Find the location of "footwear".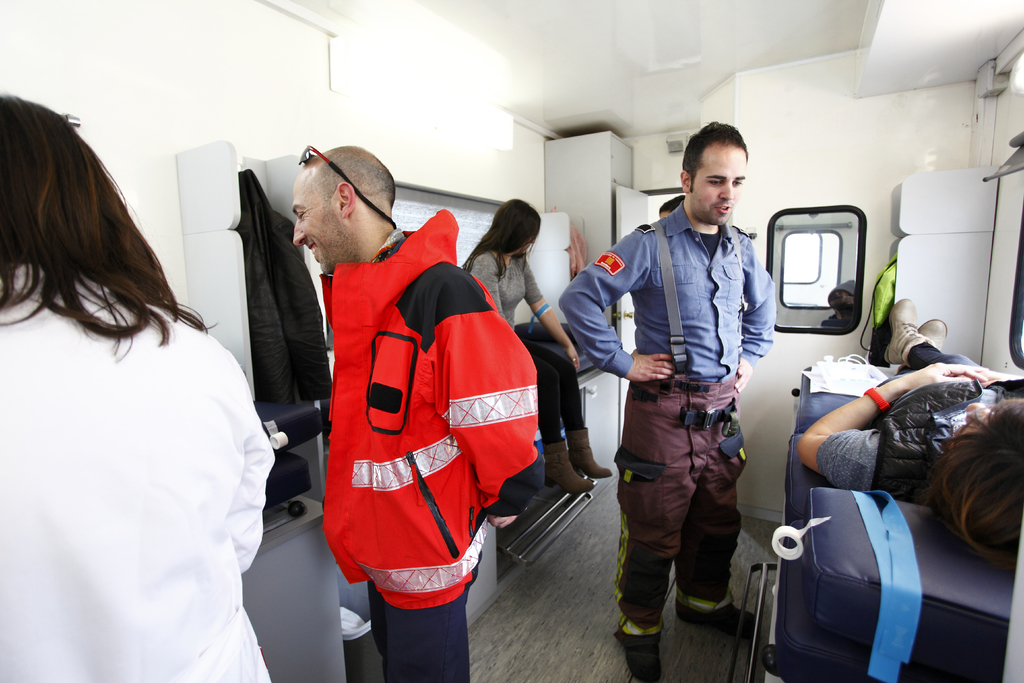
Location: box(874, 295, 921, 365).
